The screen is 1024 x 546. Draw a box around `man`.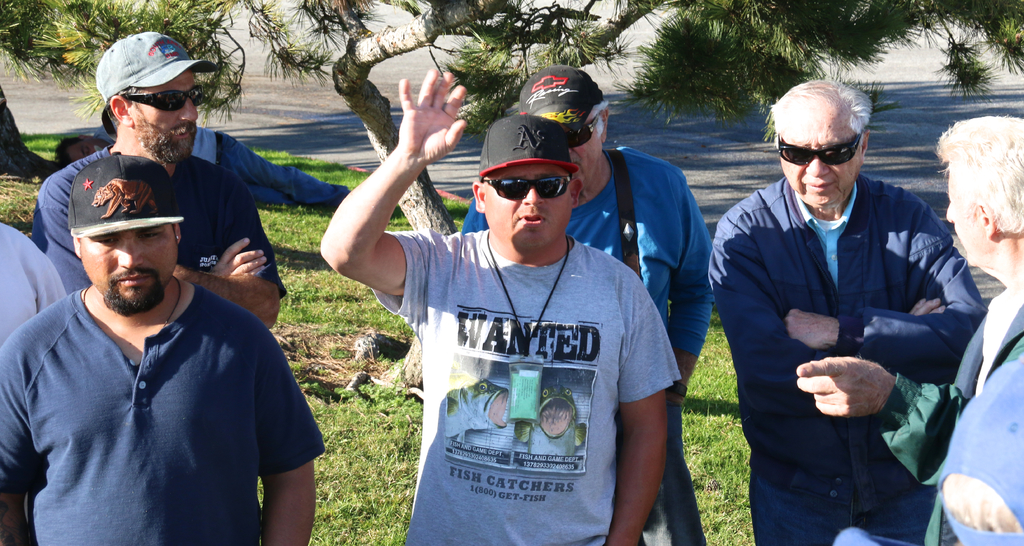
318:68:683:545.
